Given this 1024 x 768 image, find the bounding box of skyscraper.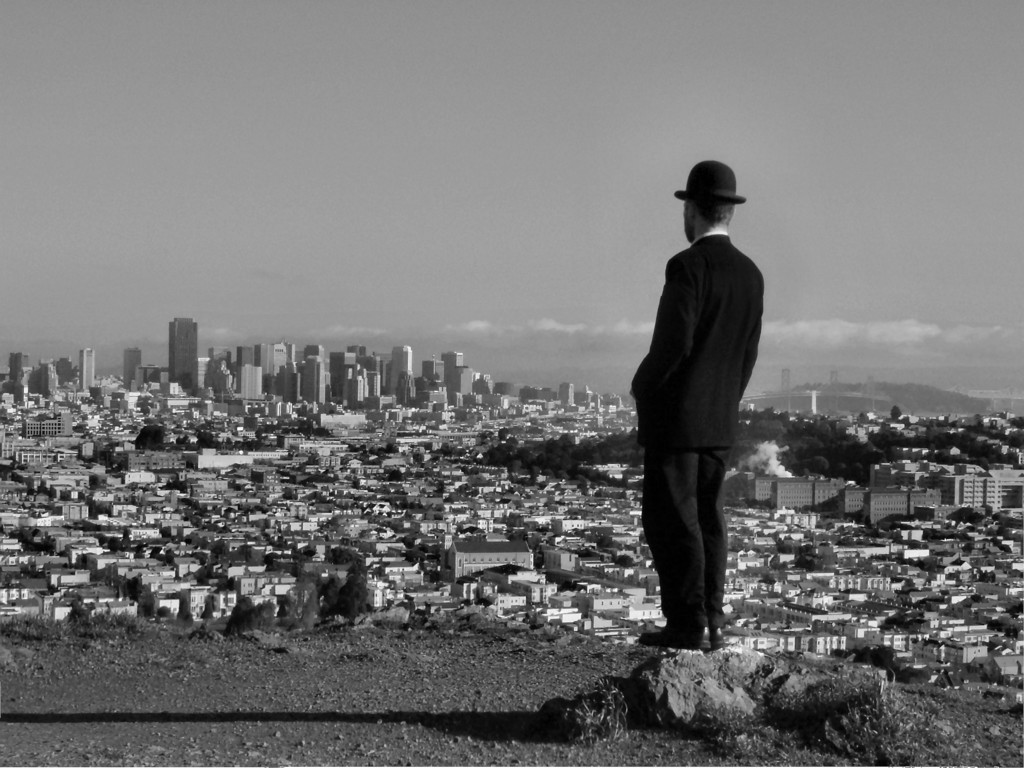
[244, 358, 270, 403].
